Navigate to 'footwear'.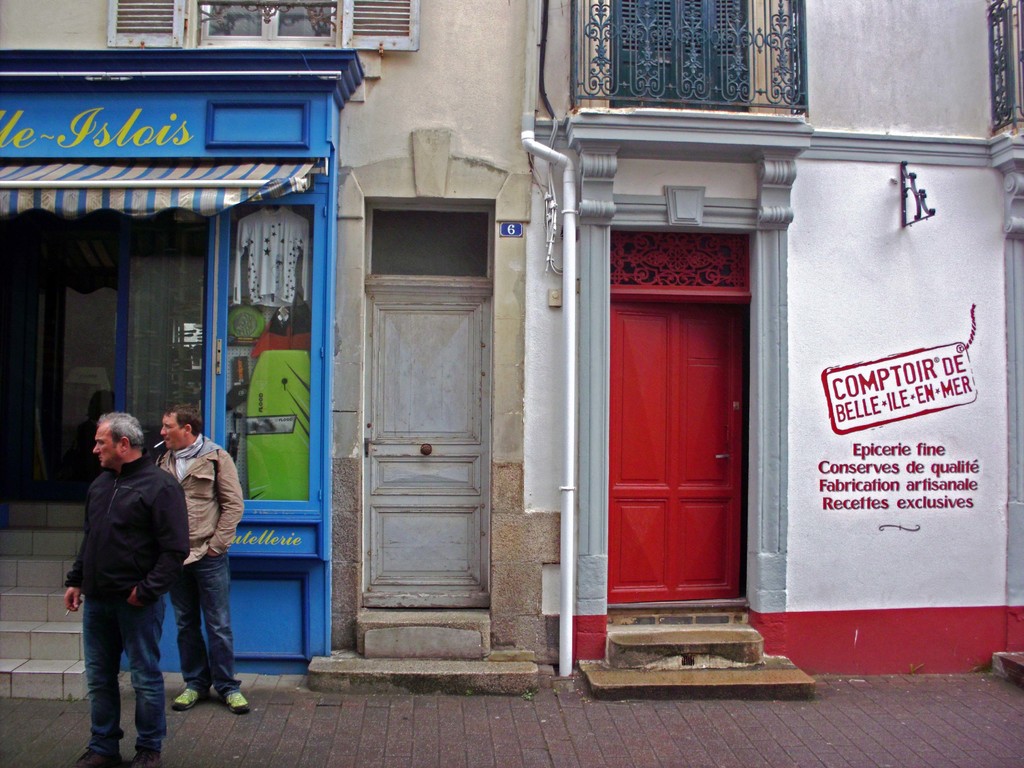
Navigation target: [left=123, top=750, right=166, bottom=767].
